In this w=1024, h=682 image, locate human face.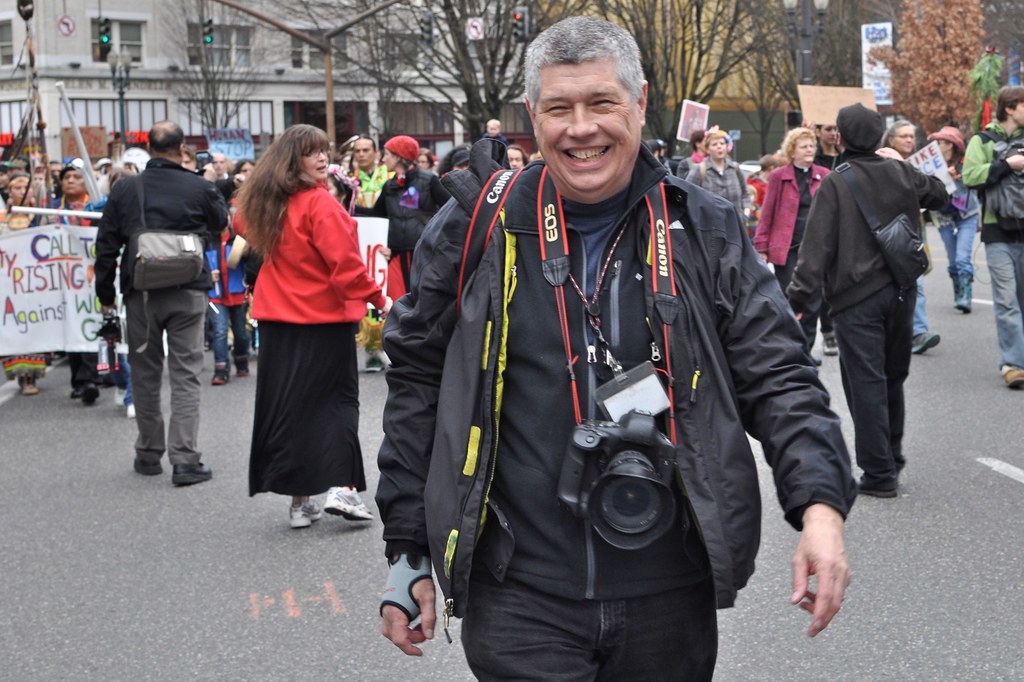
Bounding box: {"left": 504, "top": 148, "right": 525, "bottom": 170}.
